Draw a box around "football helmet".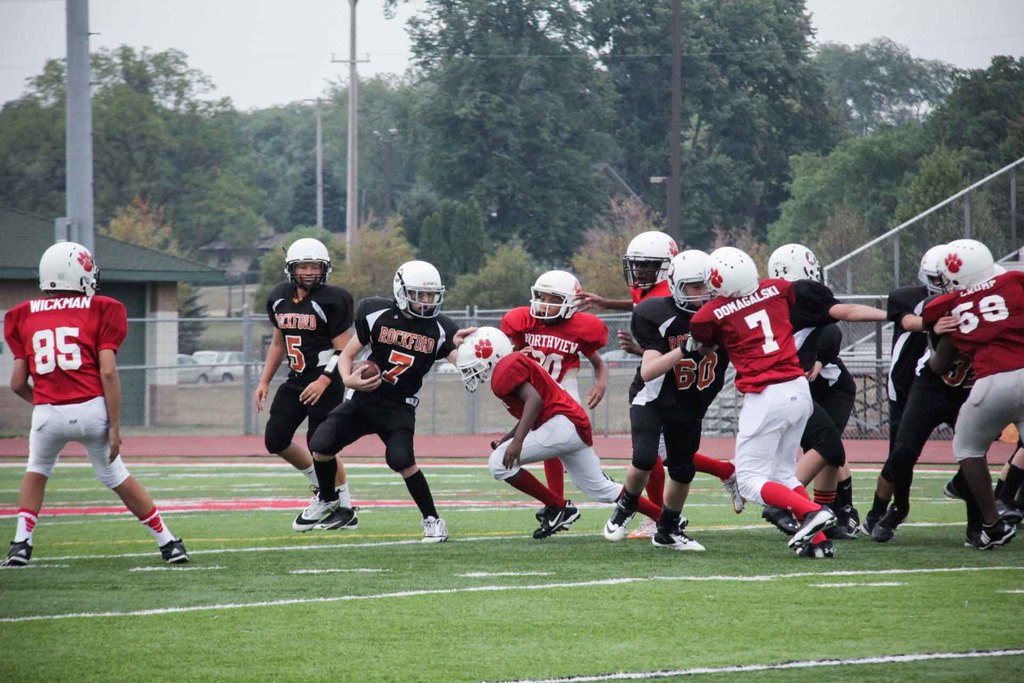
box(36, 238, 110, 296).
